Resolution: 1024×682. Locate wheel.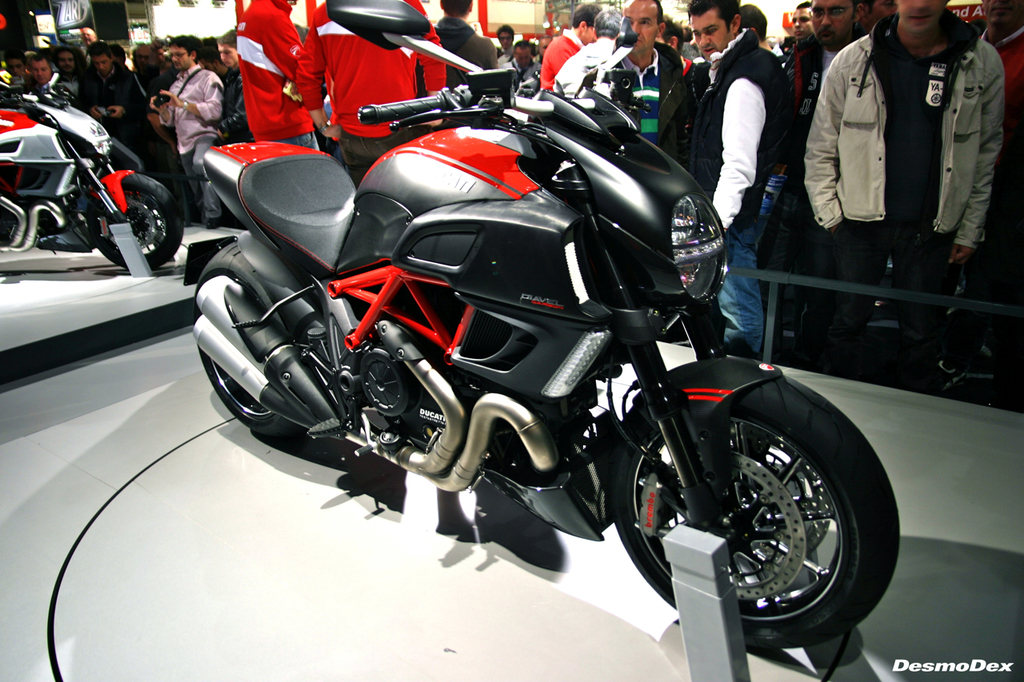
locate(193, 241, 302, 442).
